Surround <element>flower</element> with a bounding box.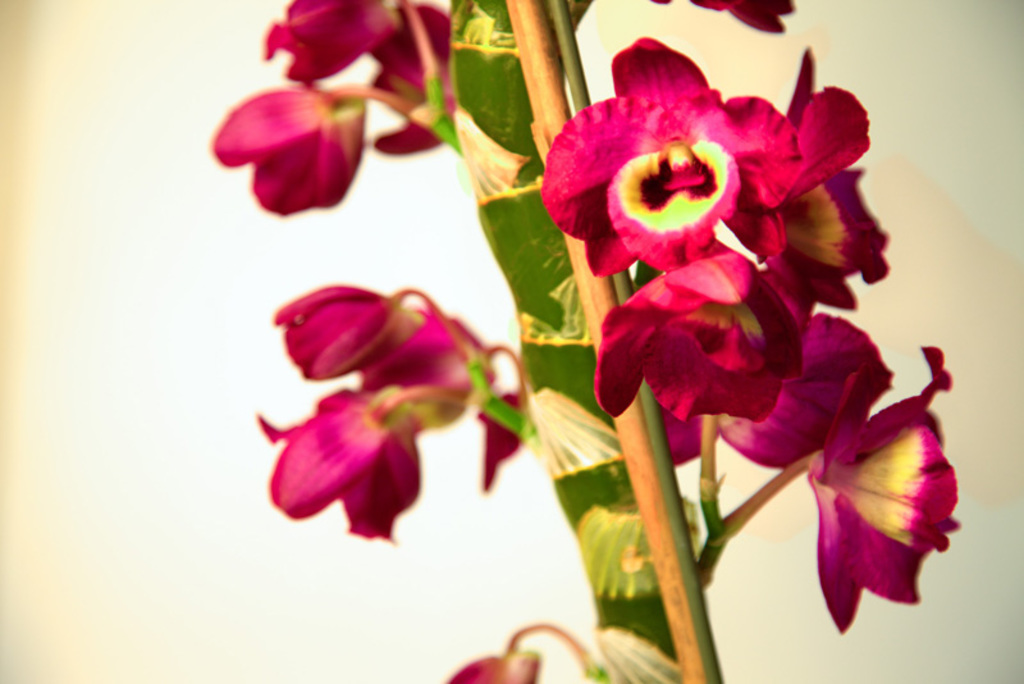
(449,648,534,683).
